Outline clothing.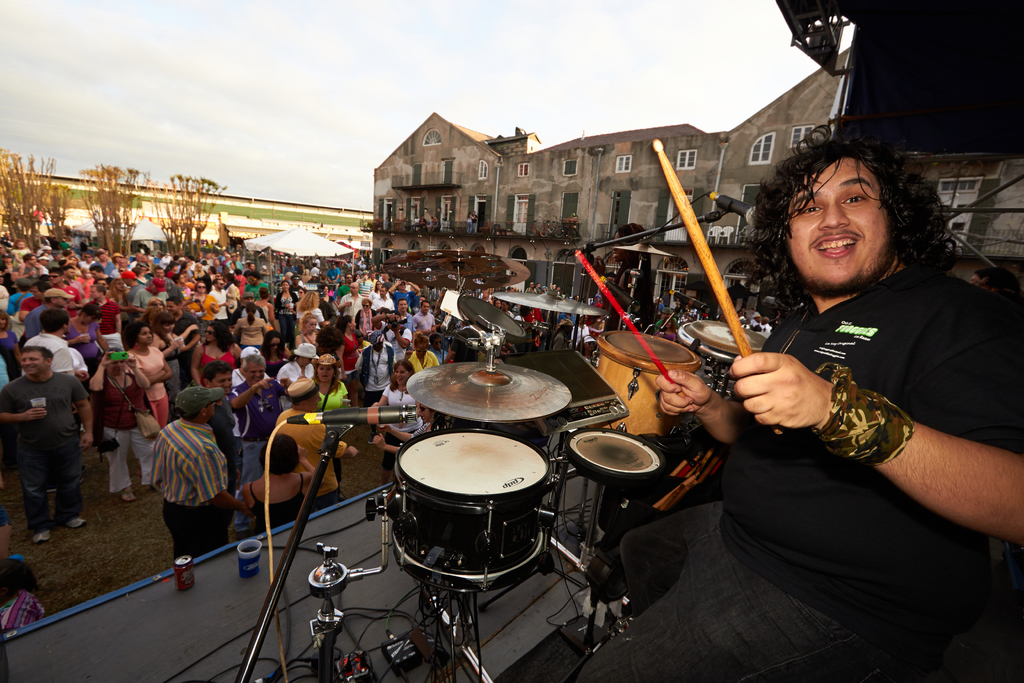
Outline: 385, 383, 424, 472.
